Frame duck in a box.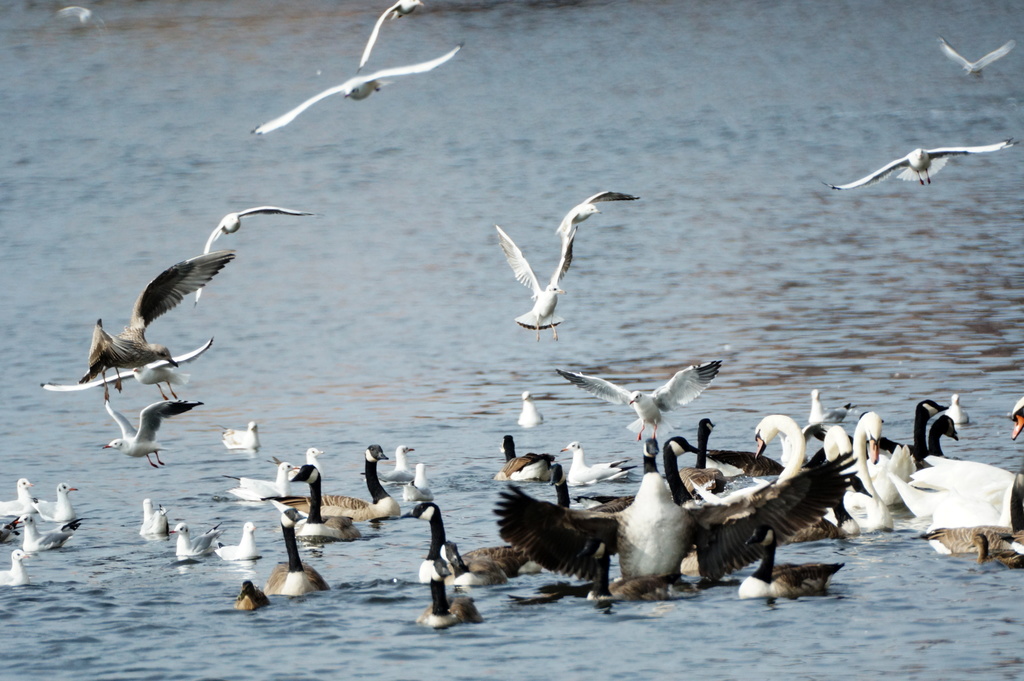
487,427,573,490.
